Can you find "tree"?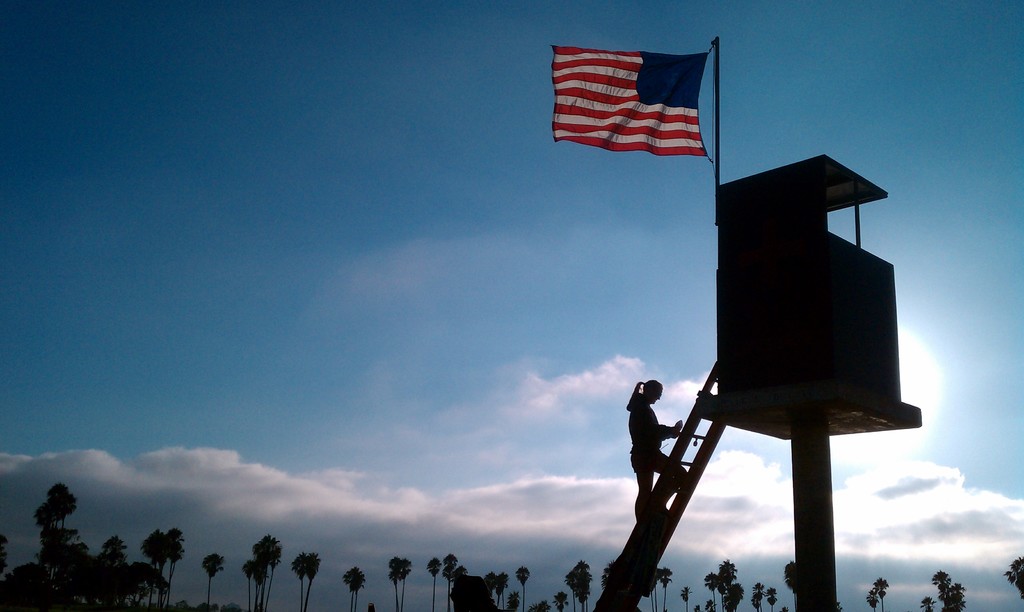
Yes, bounding box: box(868, 589, 876, 608).
